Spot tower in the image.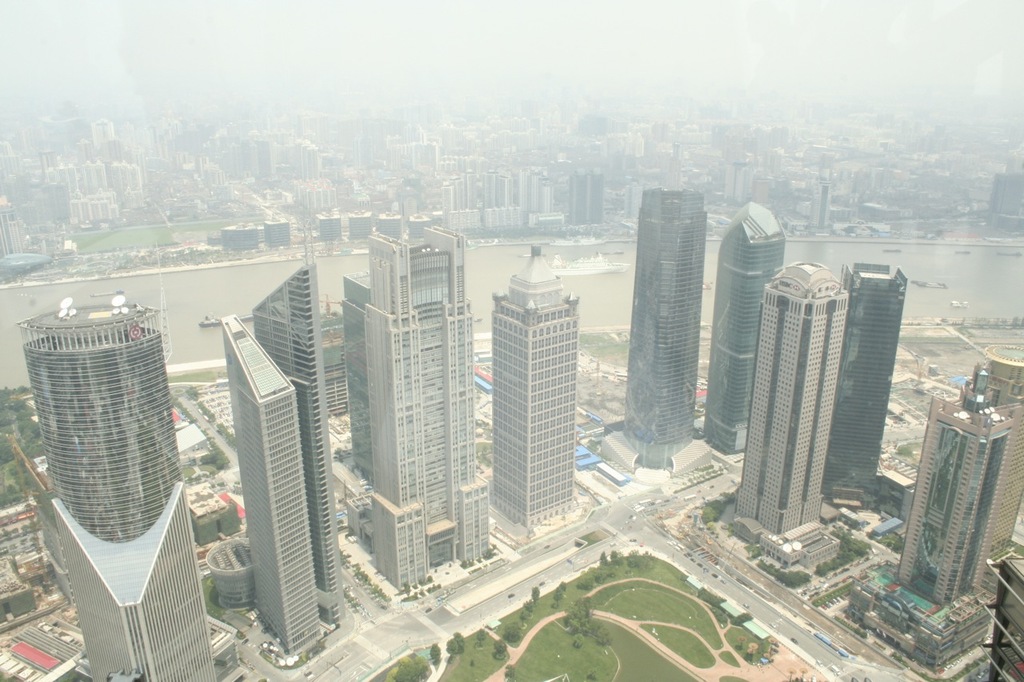
tower found at bbox=(222, 219, 346, 657).
